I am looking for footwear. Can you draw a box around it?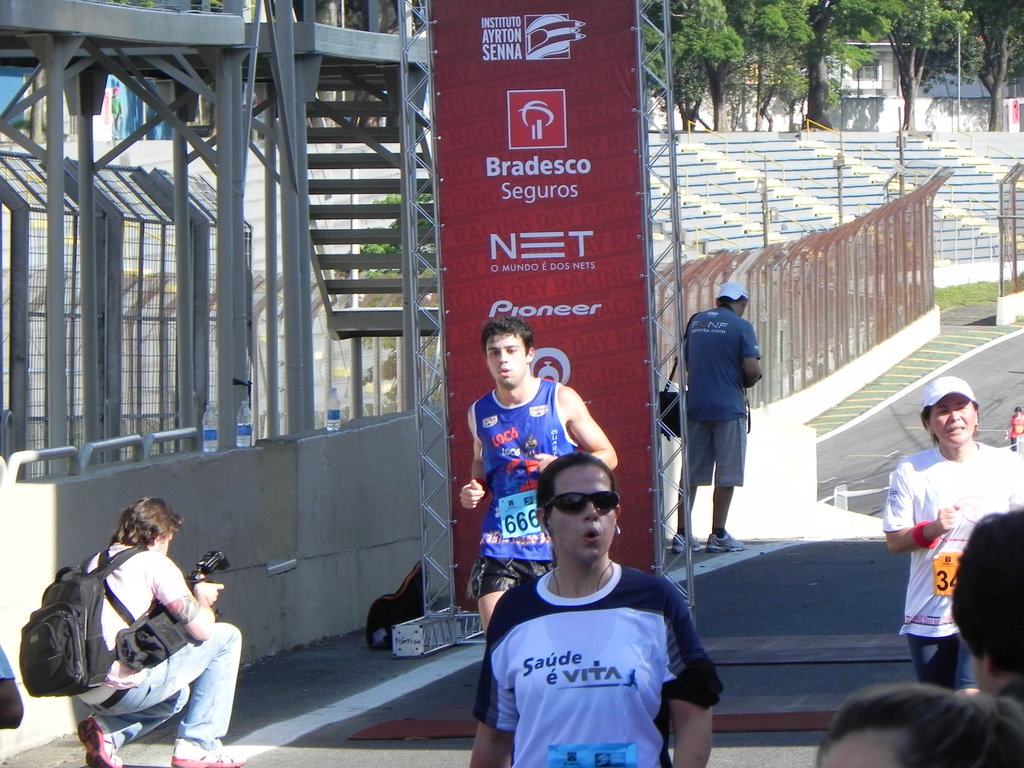
Sure, the bounding box is <bbox>167, 730, 248, 761</bbox>.
